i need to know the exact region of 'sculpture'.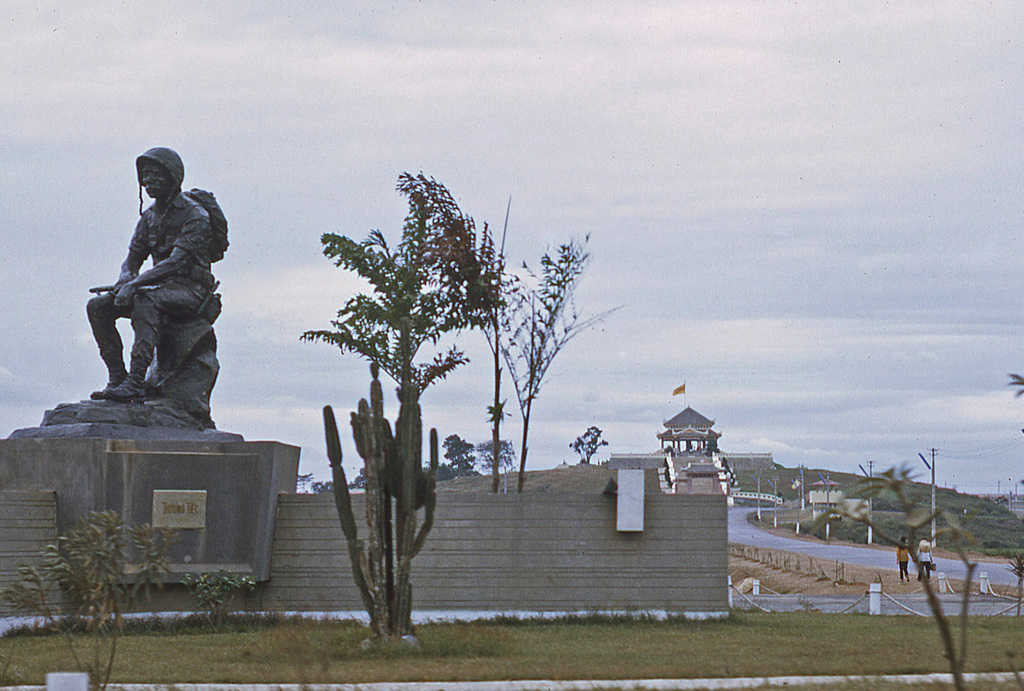
Region: [76,150,227,439].
